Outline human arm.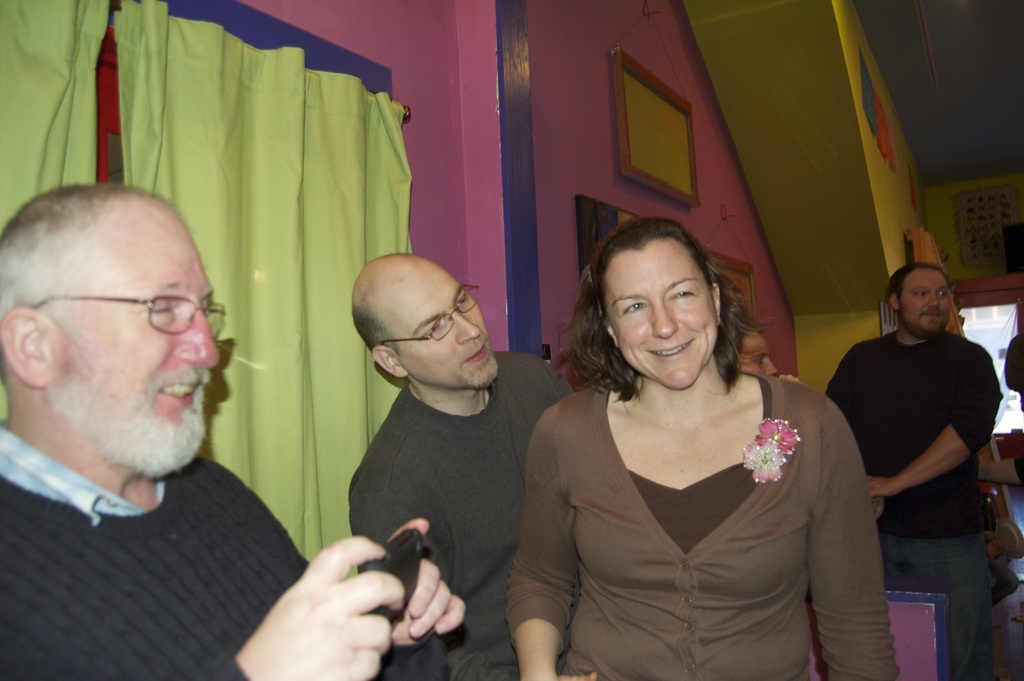
Outline: [508,411,595,680].
